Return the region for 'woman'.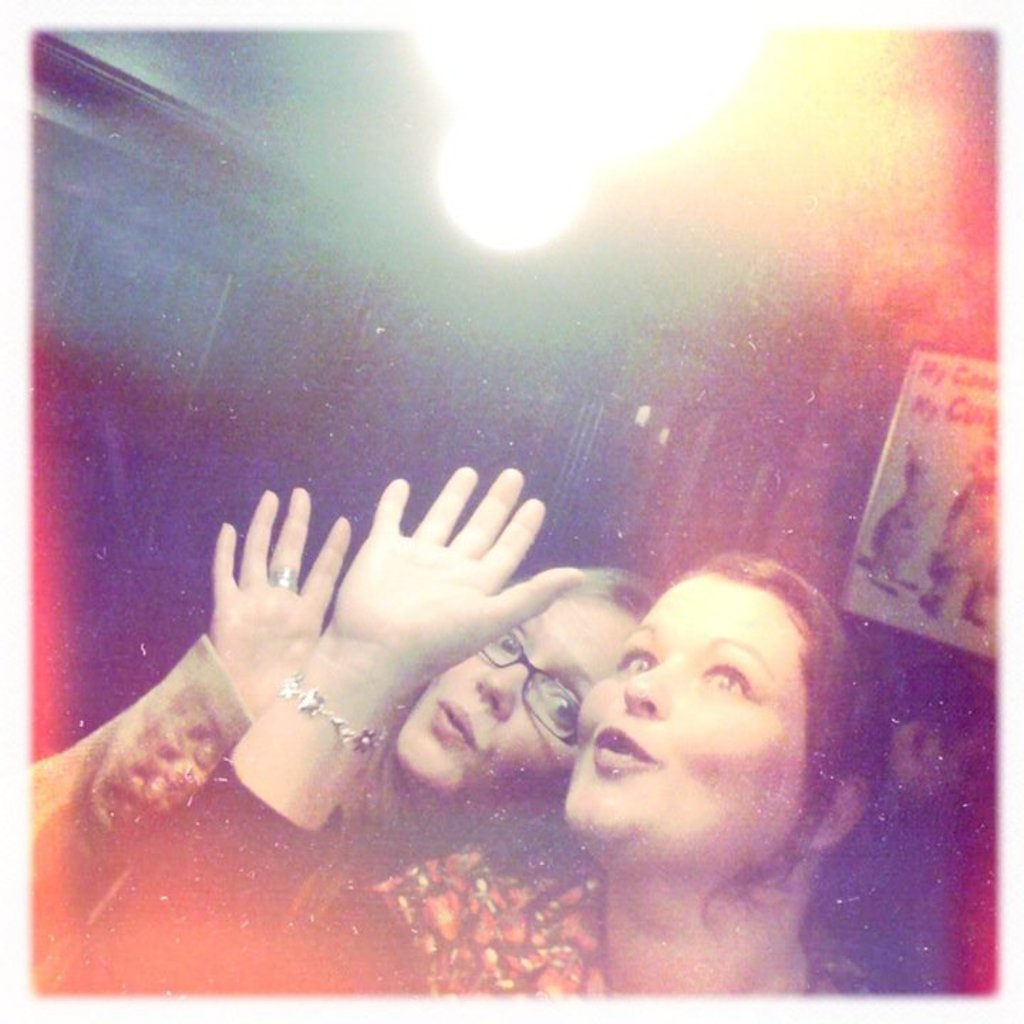
(left=91, top=536, right=922, bottom=1000).
